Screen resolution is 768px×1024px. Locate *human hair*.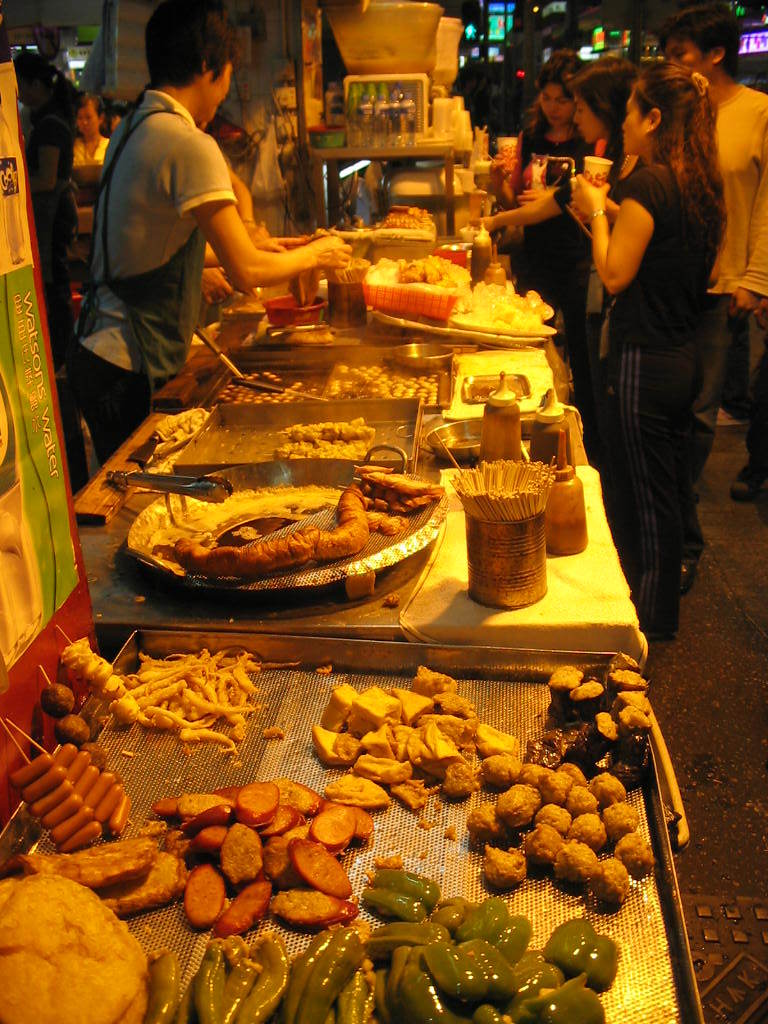
region(624, 56, 733, 205).
